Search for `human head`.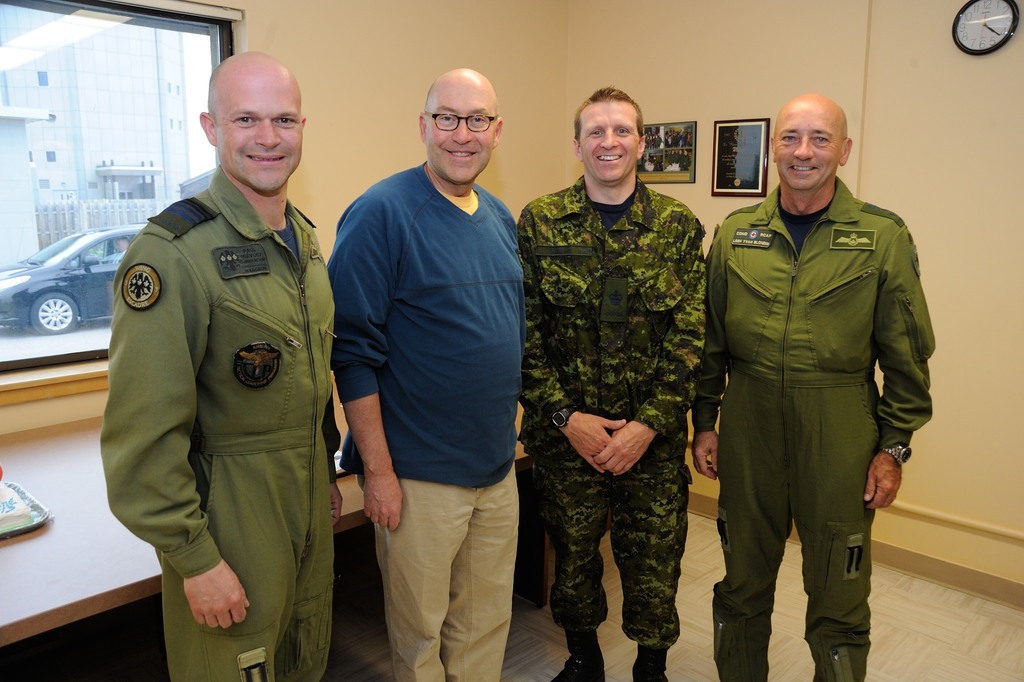
Found at BBox(767, 94, 851, 190).
